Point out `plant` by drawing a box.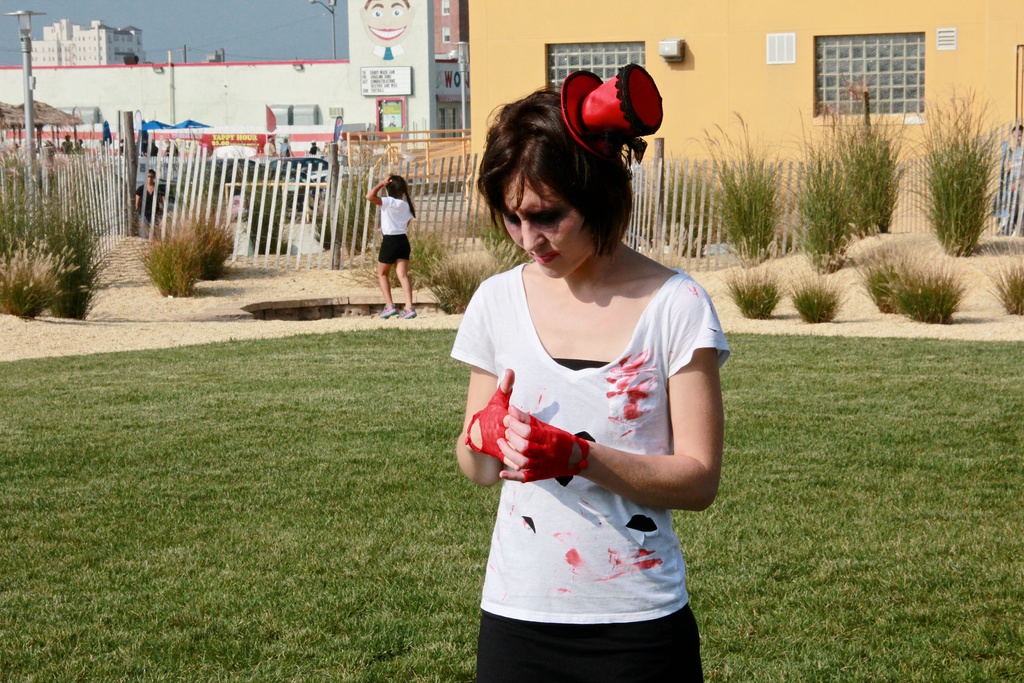
828:110:905:228.
